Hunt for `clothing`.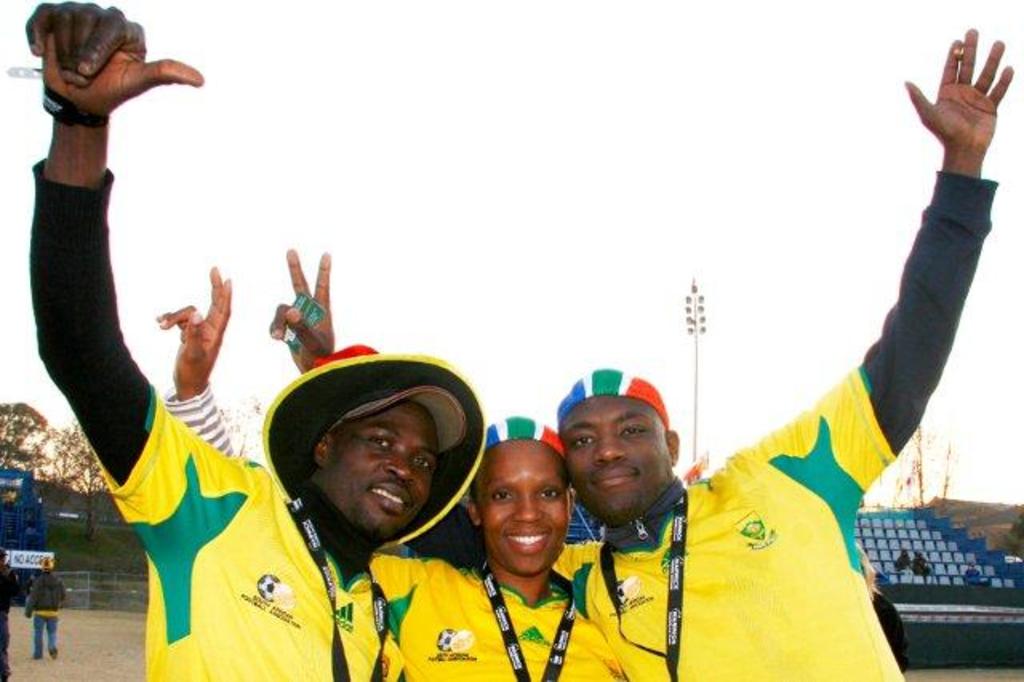
Hunted down at (554, 166, 1003, 680).
